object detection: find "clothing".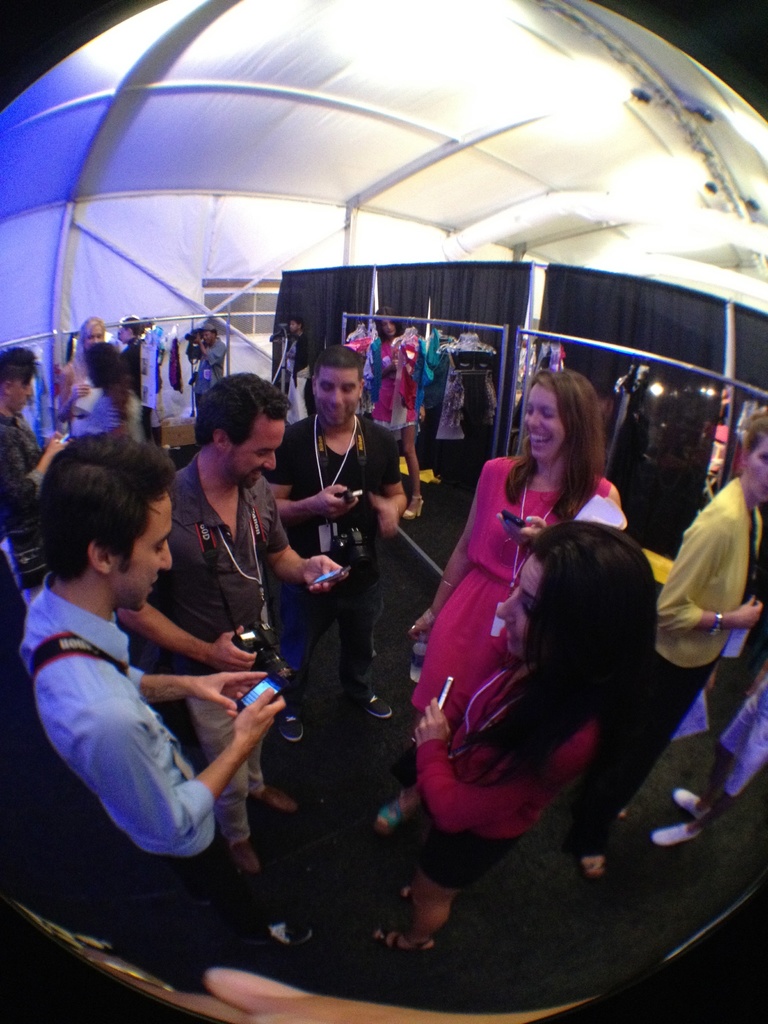
detection(2, 421, 61, 669).
